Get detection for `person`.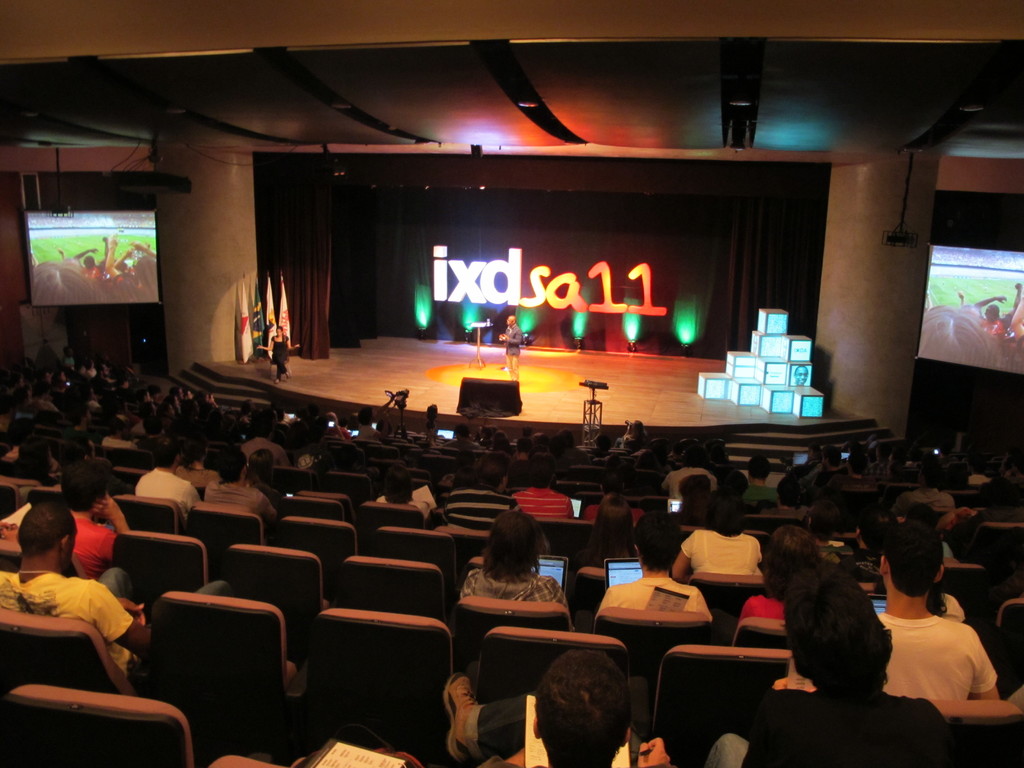
Detection: [left=717, top=470, right=748, bottom=511].
